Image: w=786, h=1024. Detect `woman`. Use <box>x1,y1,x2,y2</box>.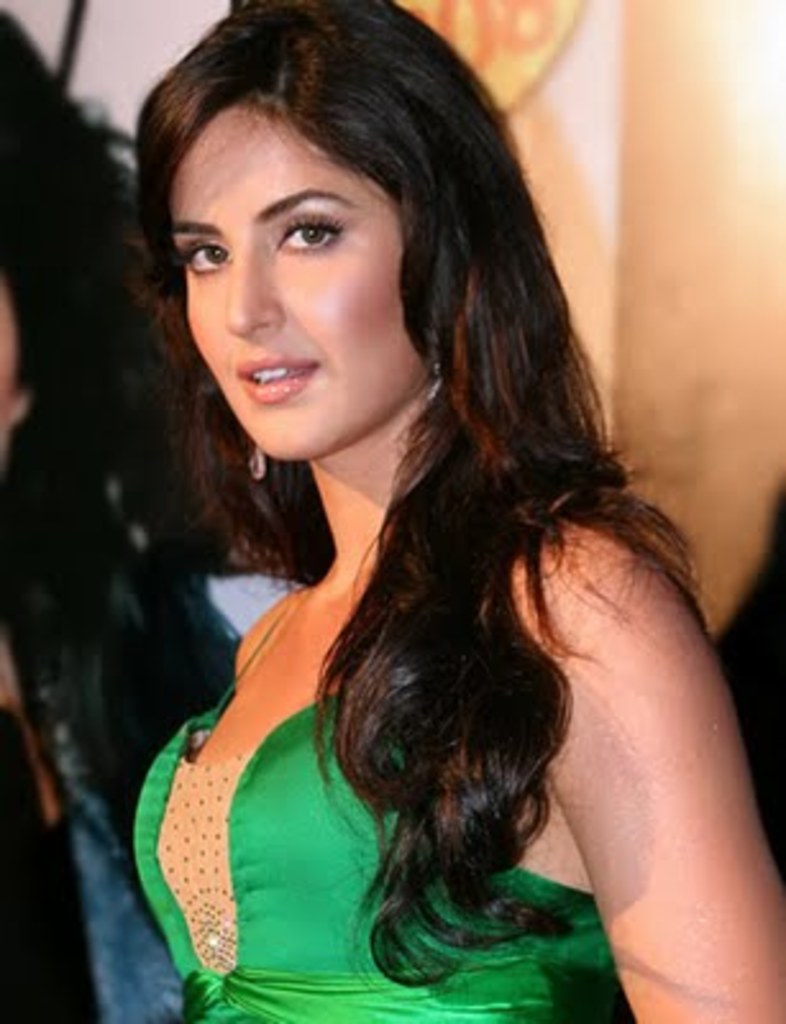
<box>54,0,745,1011</box>.
